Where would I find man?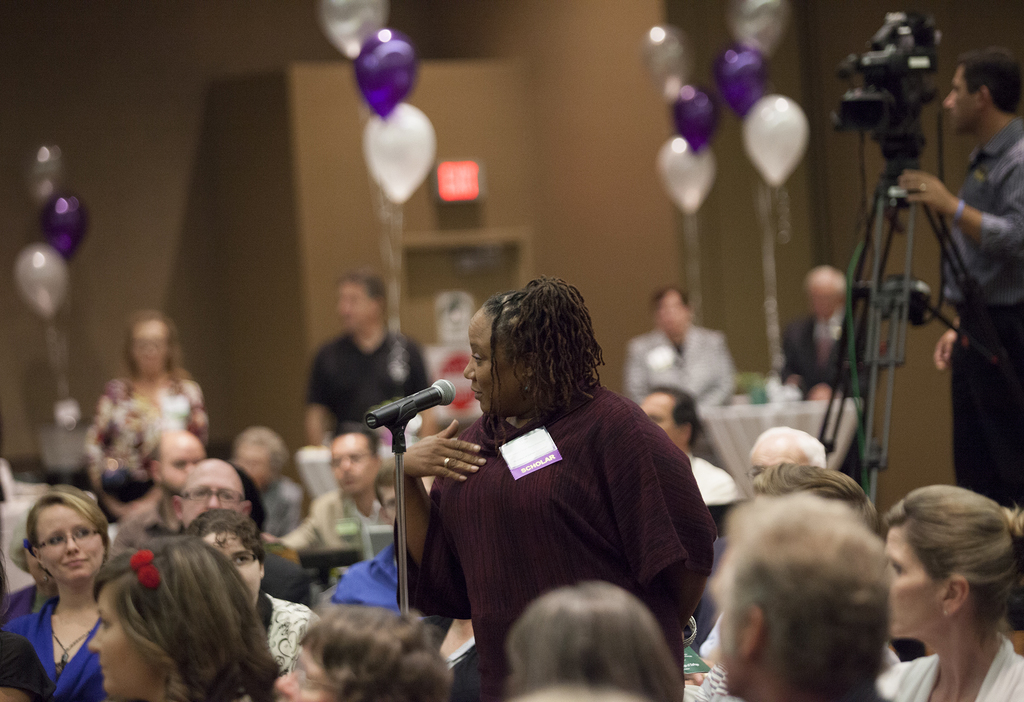
At (left=646, top=378, right=732, bottom=513).
